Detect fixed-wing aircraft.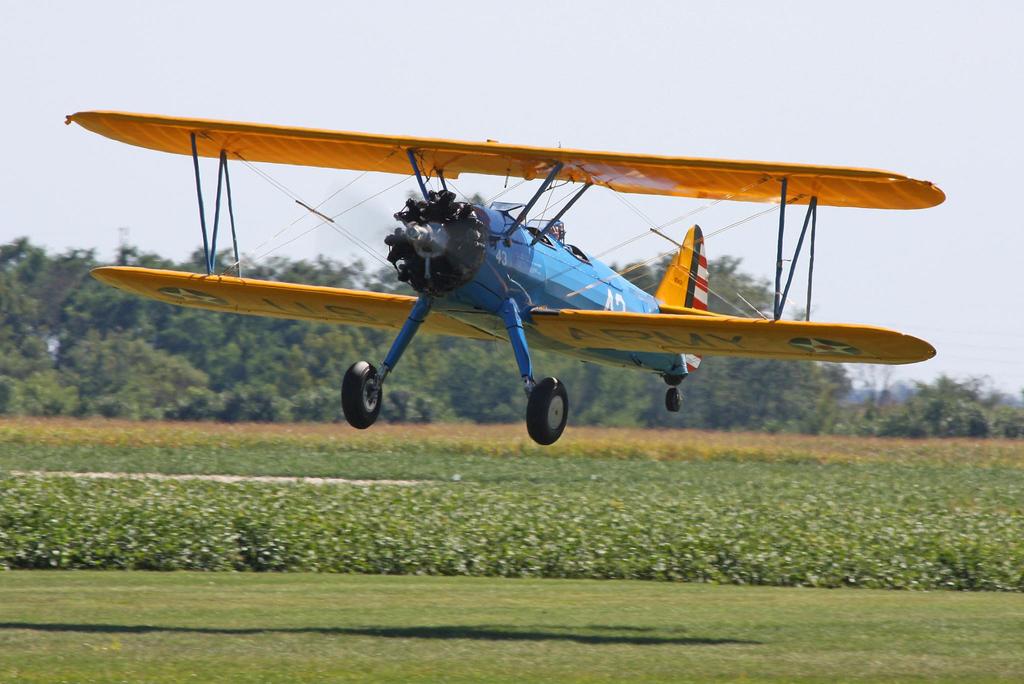
Detected at (x1=66, y1=106, x2=948, y2=447).
